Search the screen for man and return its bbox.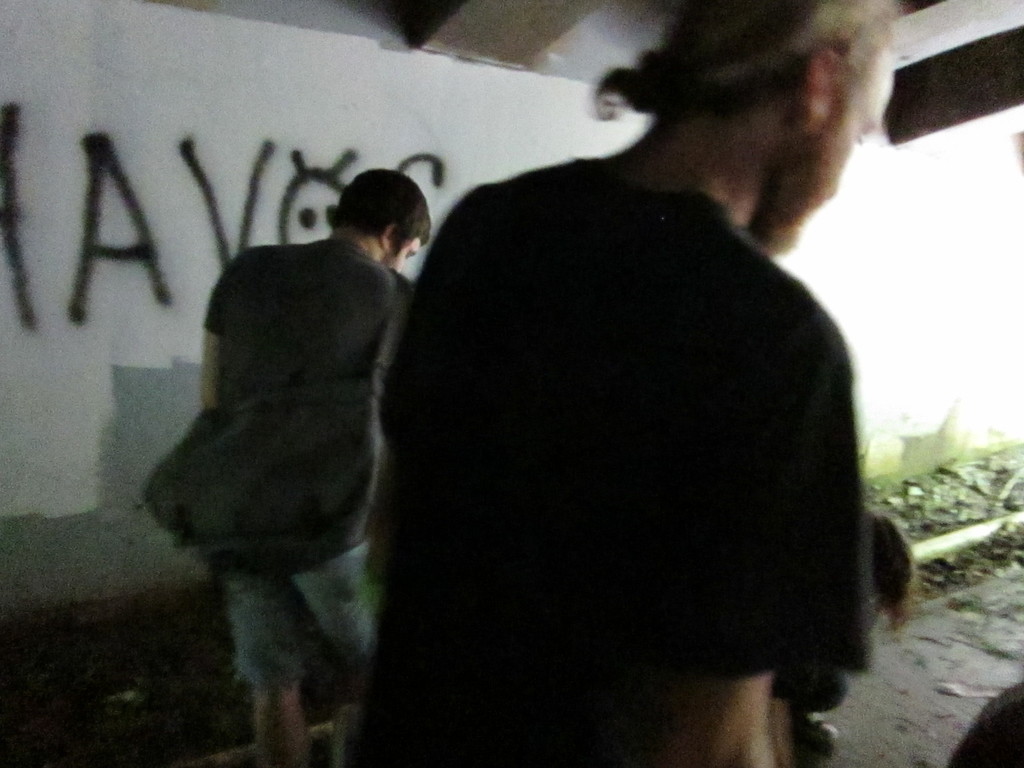
Found: {"left": 371, "top": 95, "right": 899, "bottom": 706}.
